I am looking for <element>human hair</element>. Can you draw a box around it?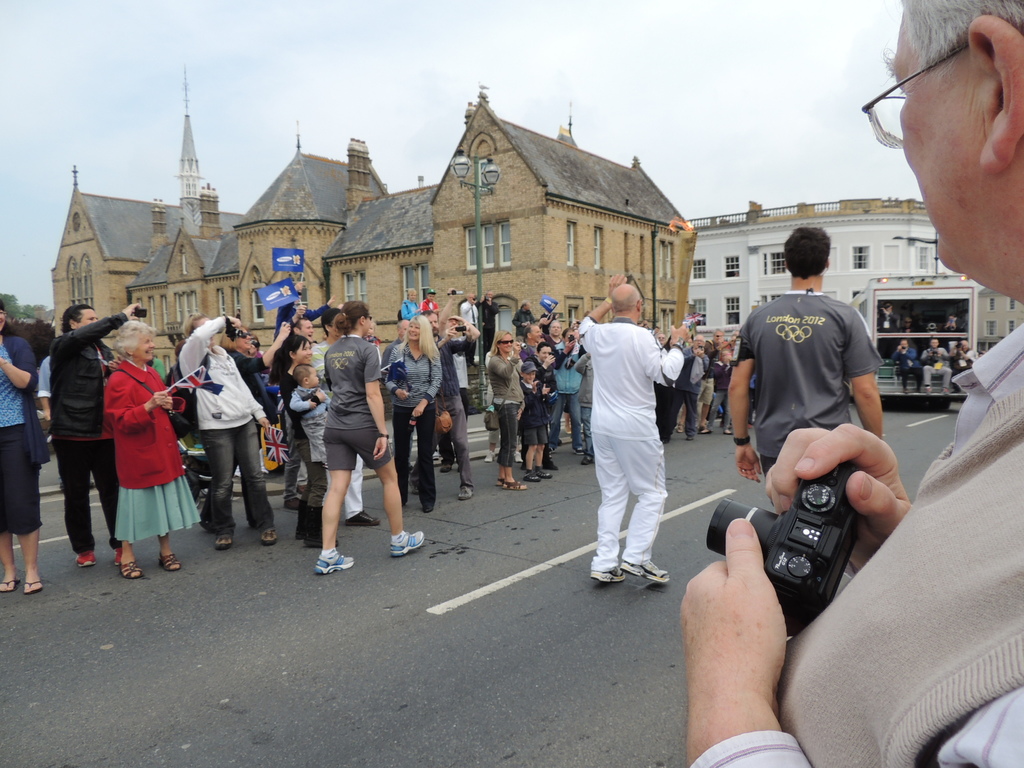
Sure, the bounding box is box(537, 342, 553, 357).
